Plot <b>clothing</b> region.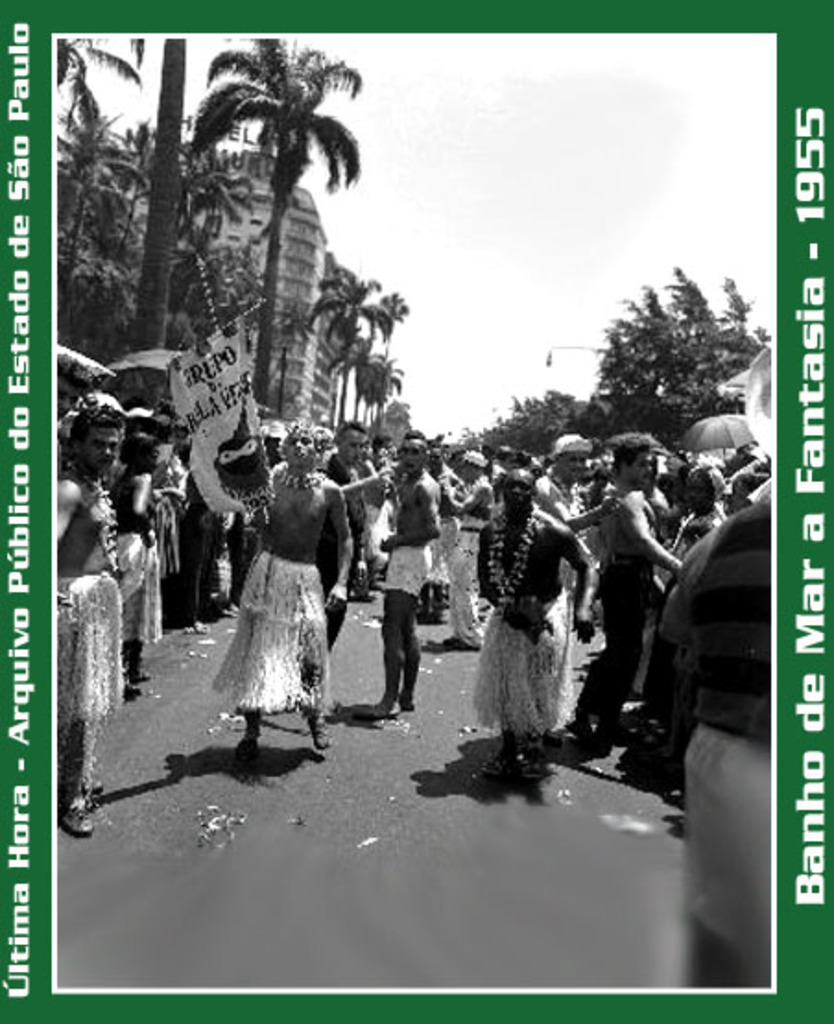
Plotted at <region>380, 539, 437, 598</region>.
